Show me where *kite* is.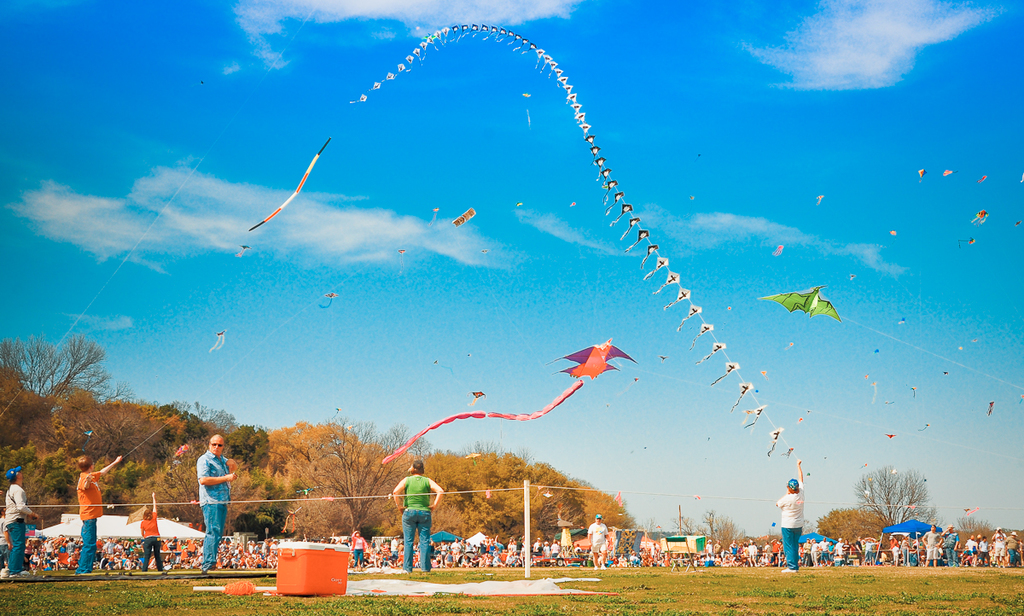
*kite* is at box(393, 61, 404, 75).
